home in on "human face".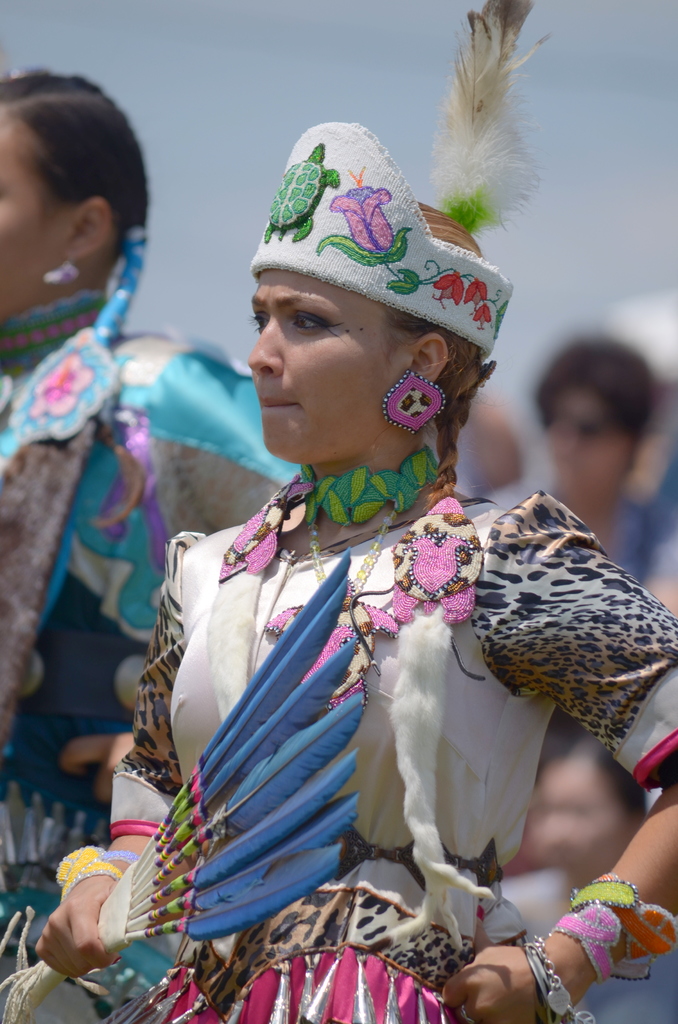
Homed in at BBox(0, 118, 74, 319).
